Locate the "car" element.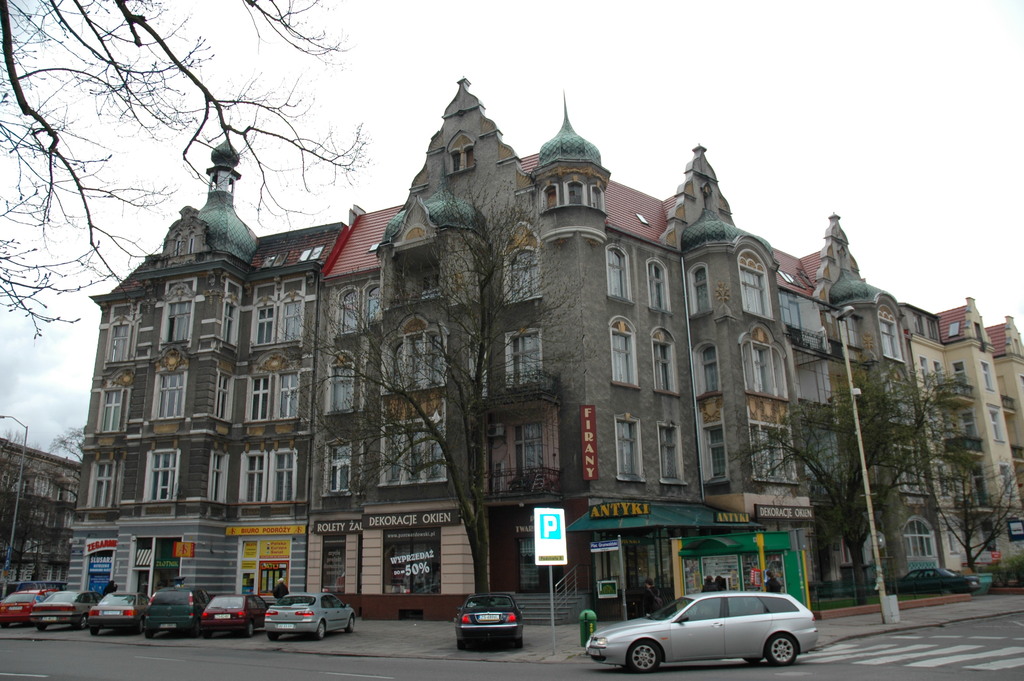
Element bbox: <box>201,593,269,637</box>.
